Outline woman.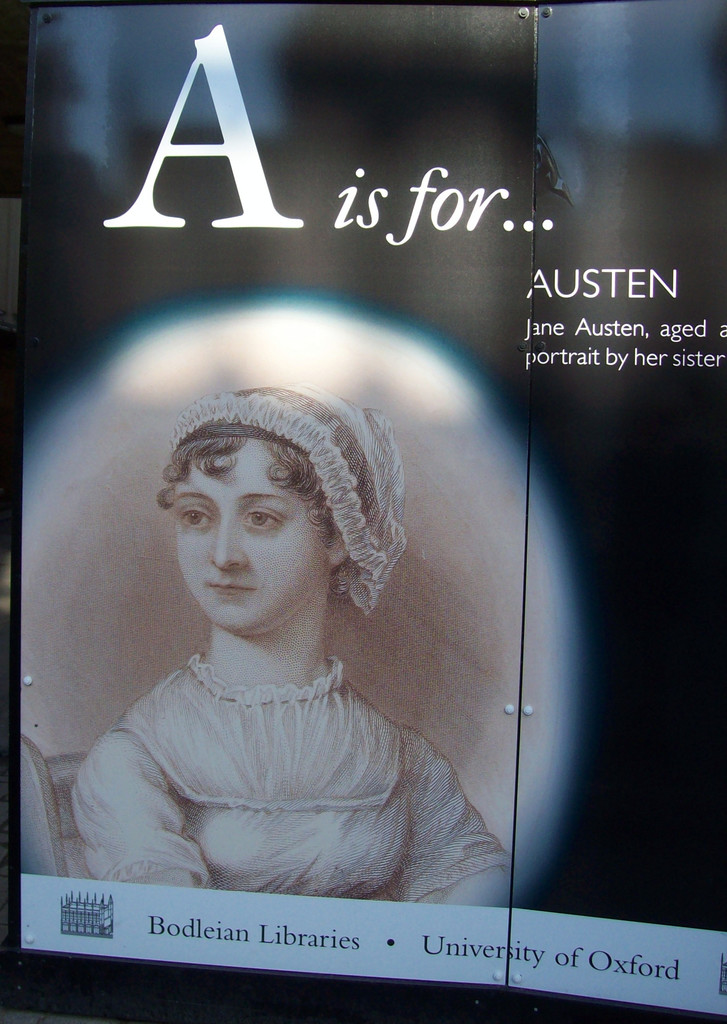
Outline: l=75, t=344, r=517, b=904.
